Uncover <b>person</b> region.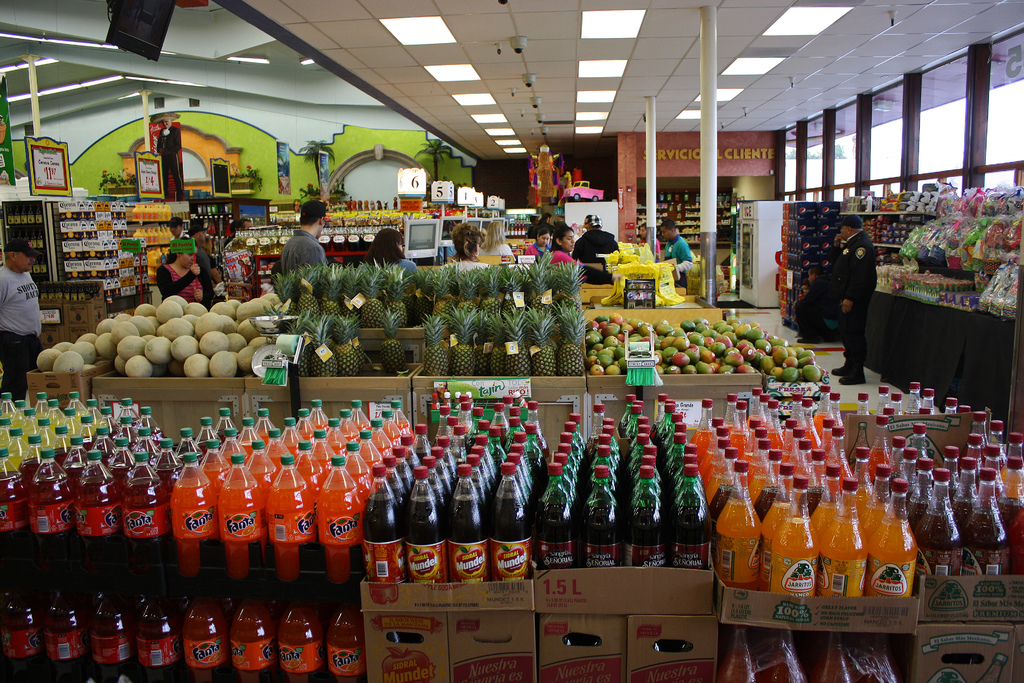
Uncovered: rect(547, 222, 603, 268).
